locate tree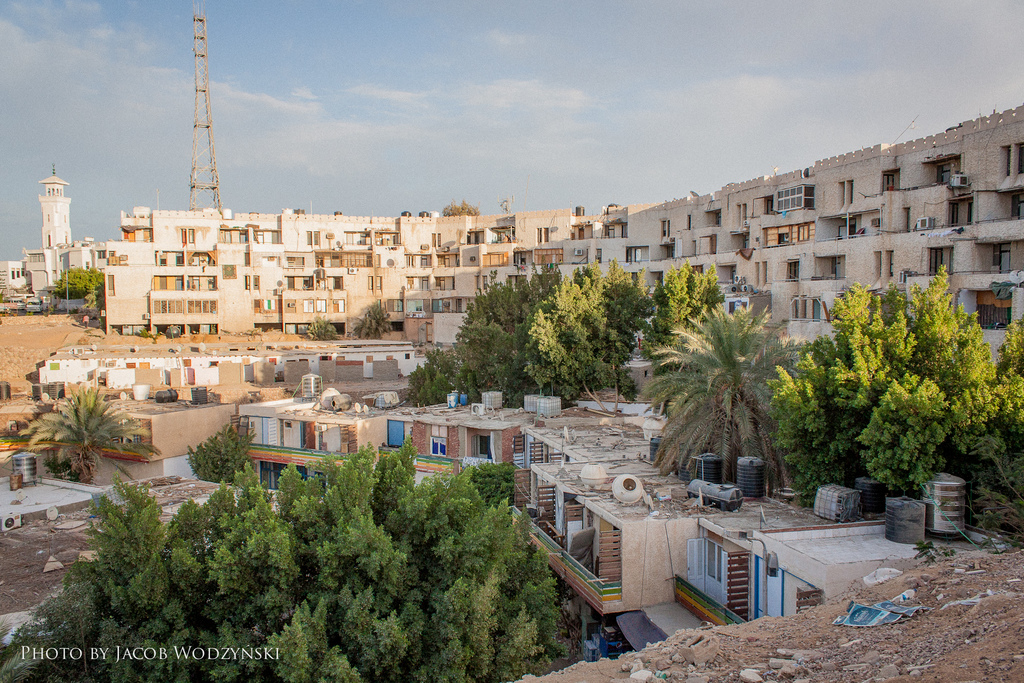
Rect(347, 298, 386, 340)
